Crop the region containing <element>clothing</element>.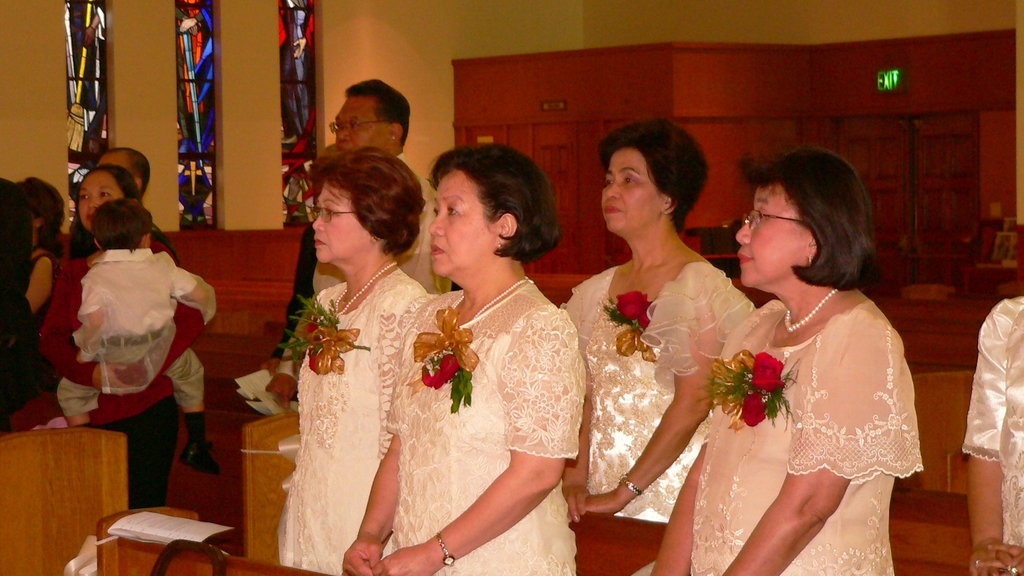
Crop region: crop(565, 263, 751, 575).
